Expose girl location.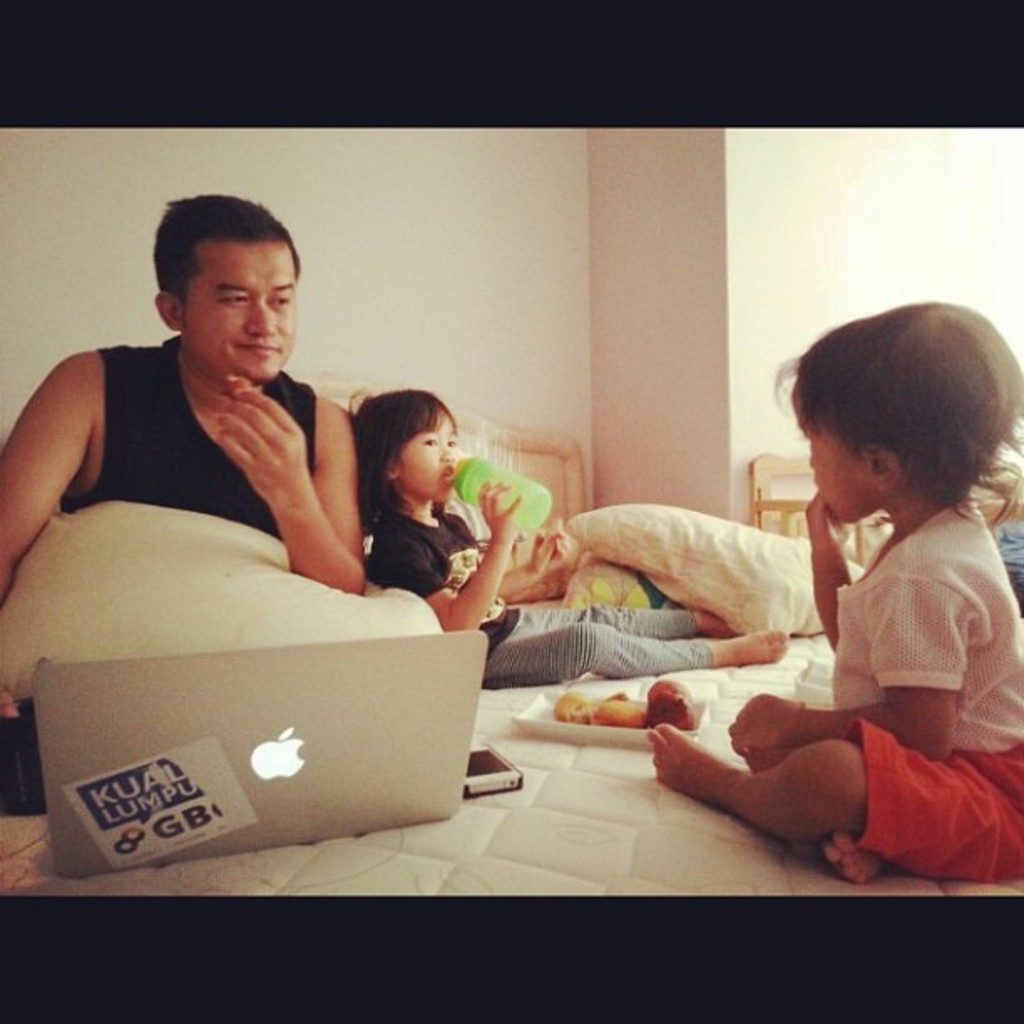
Exposed at detection(648, 303, 1022, 885).
